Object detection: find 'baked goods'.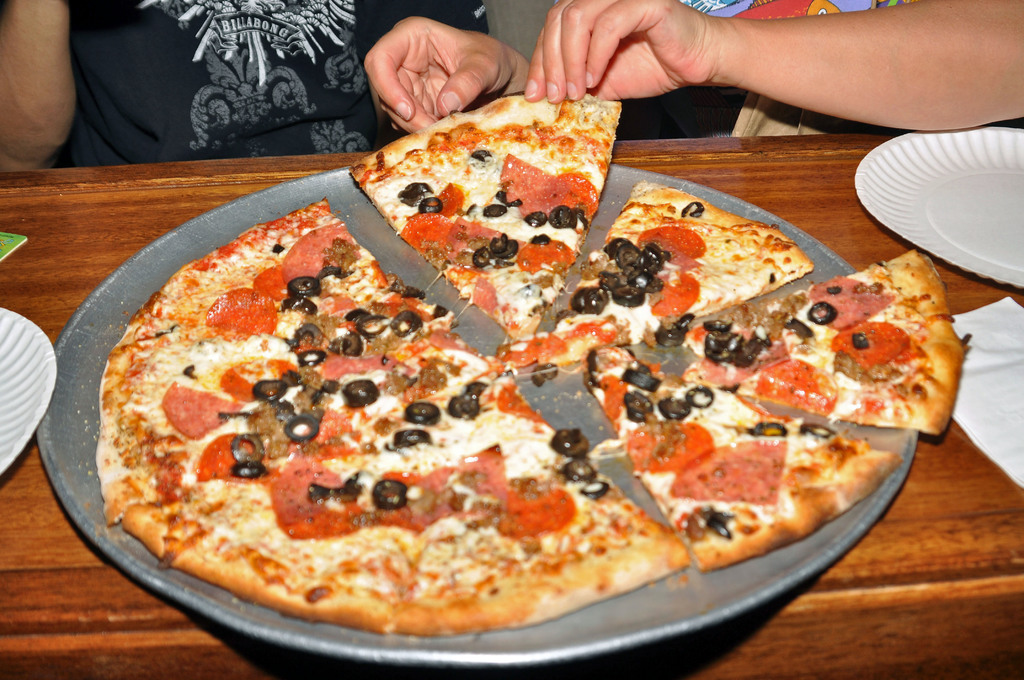
348,84,623,339.
